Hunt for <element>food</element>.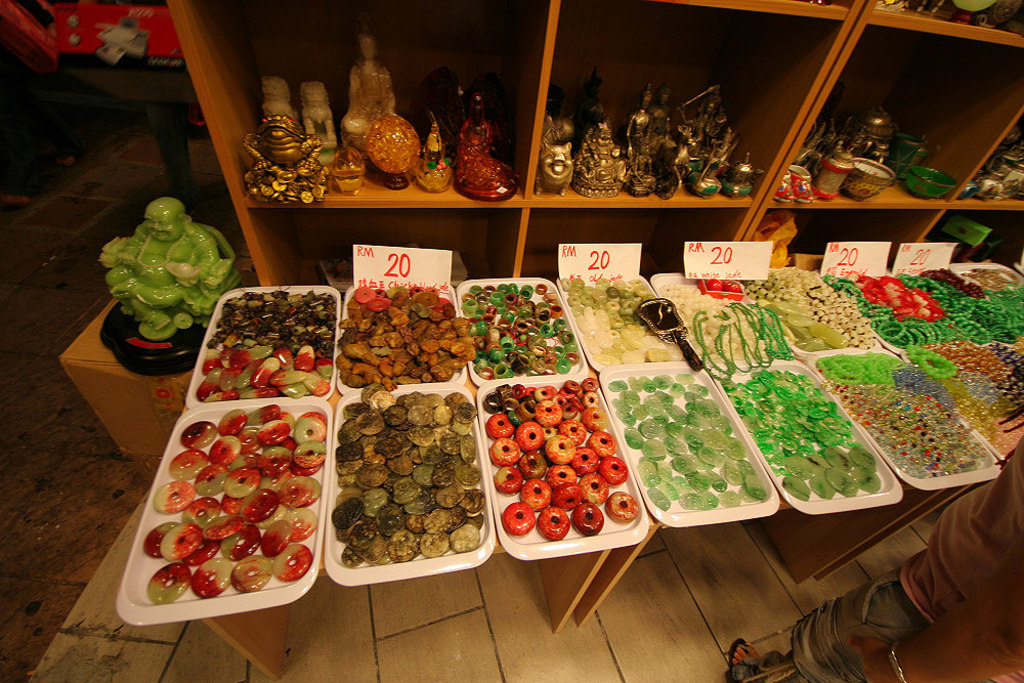
Hunted down at [346, 391, 476, 566].
